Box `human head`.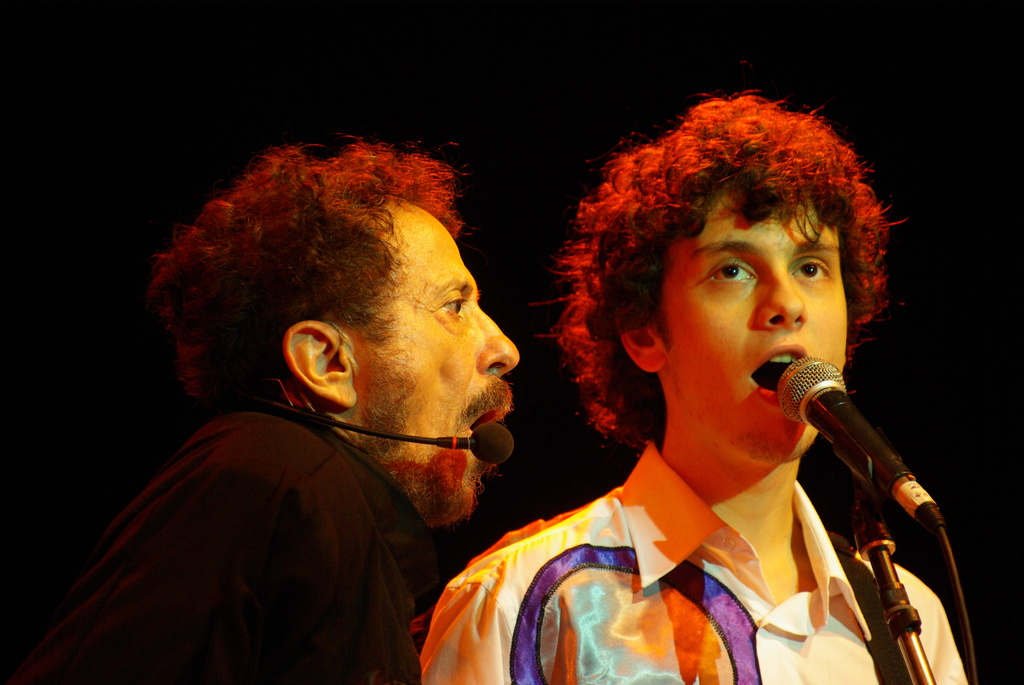
(left=556, top=86, right=888, bottom=445).
